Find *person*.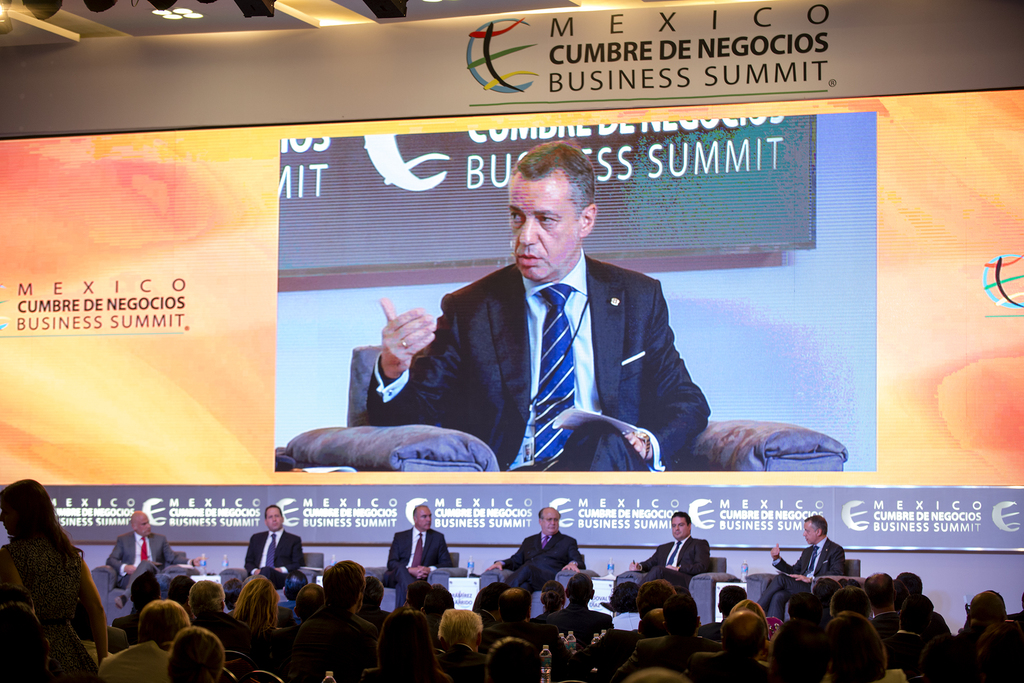
left=1, top=473, right=97, bottom=681.
